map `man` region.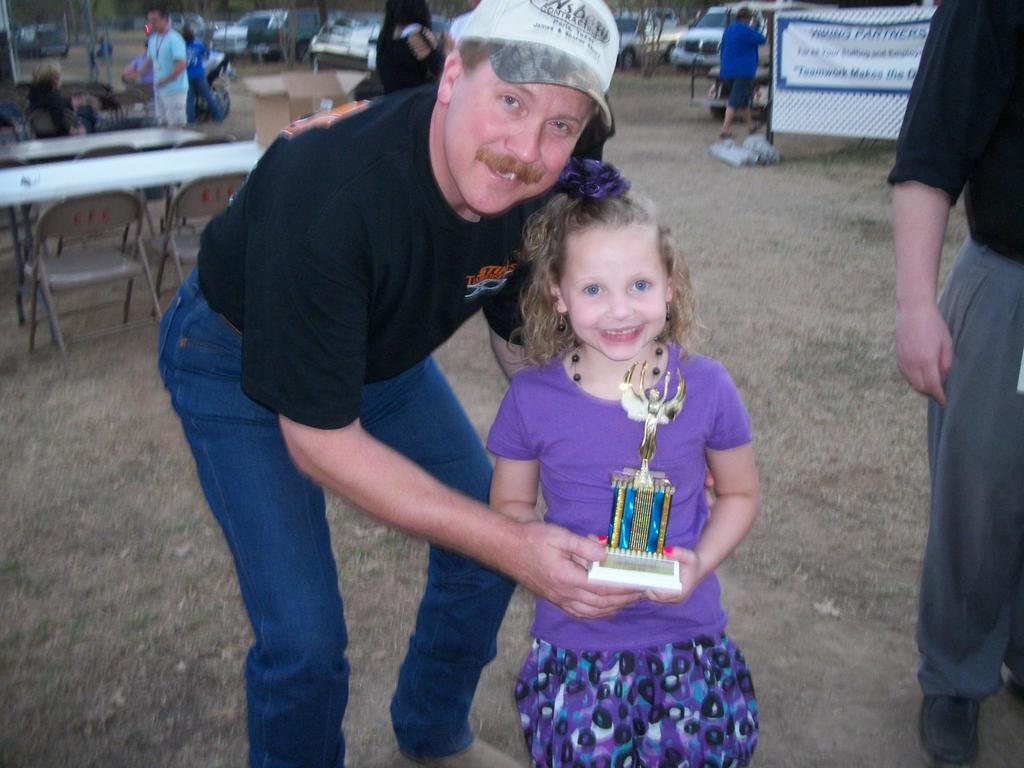
Mapped to bbox=(374, 0, 435, 83).
